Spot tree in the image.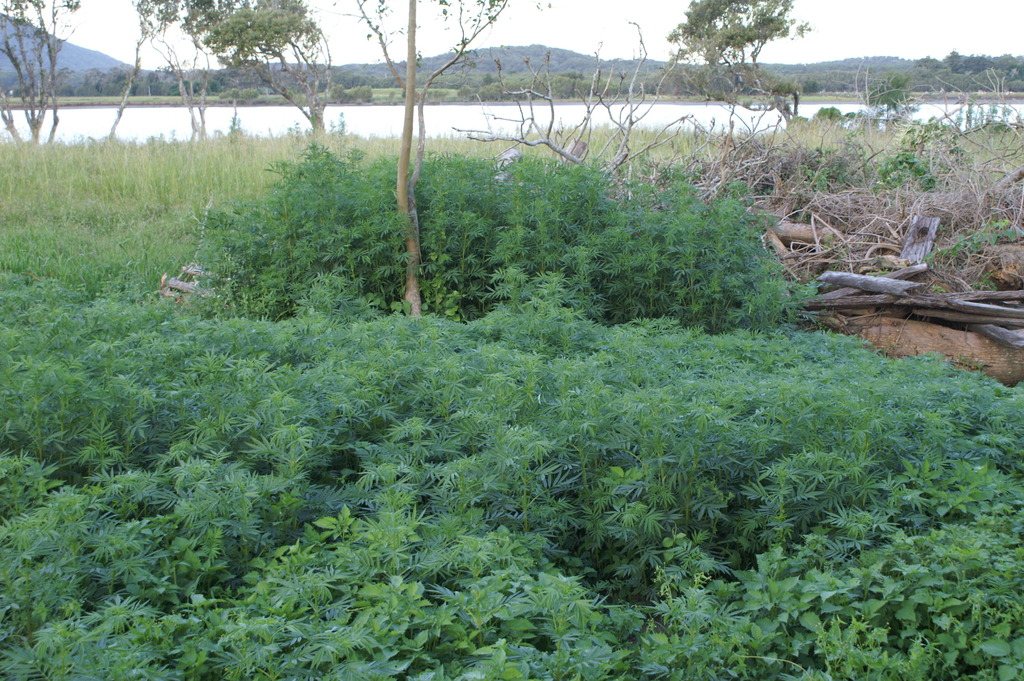
tree found at {"x1": 459, "y1": 17, "x2": 788, "y2": 190}.
